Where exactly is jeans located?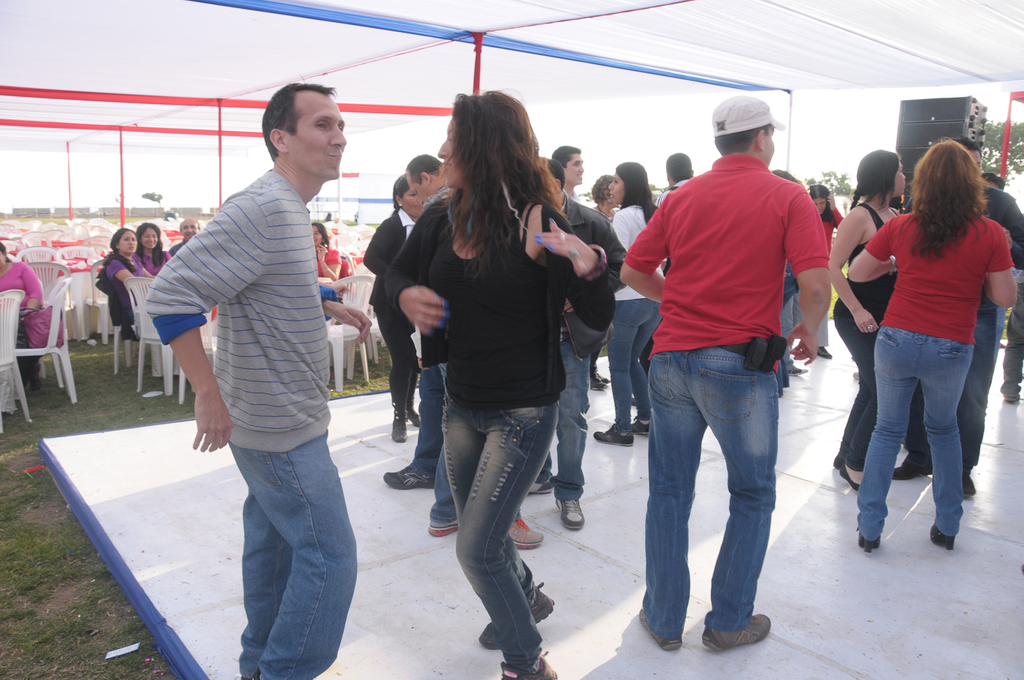
Its bounding box is x1=406, y1=358, x2=458, y2=477.
